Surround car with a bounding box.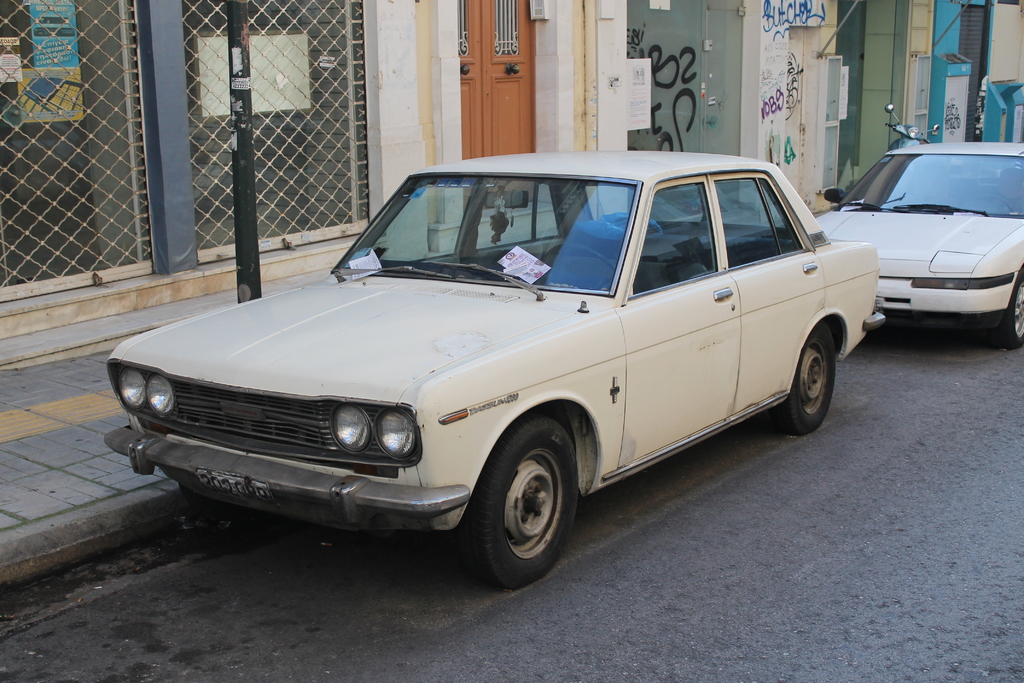
[x1=816, y1=142, x2=1023, y2=345].
